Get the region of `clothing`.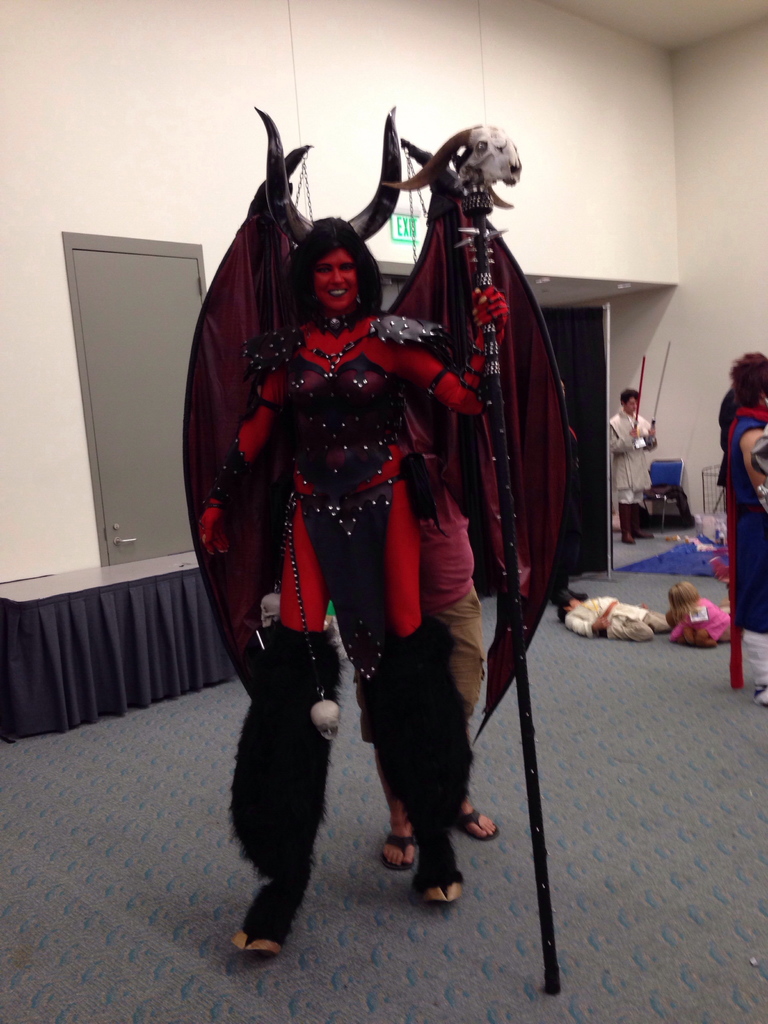
bbox=(560, 595, 672, 639).
